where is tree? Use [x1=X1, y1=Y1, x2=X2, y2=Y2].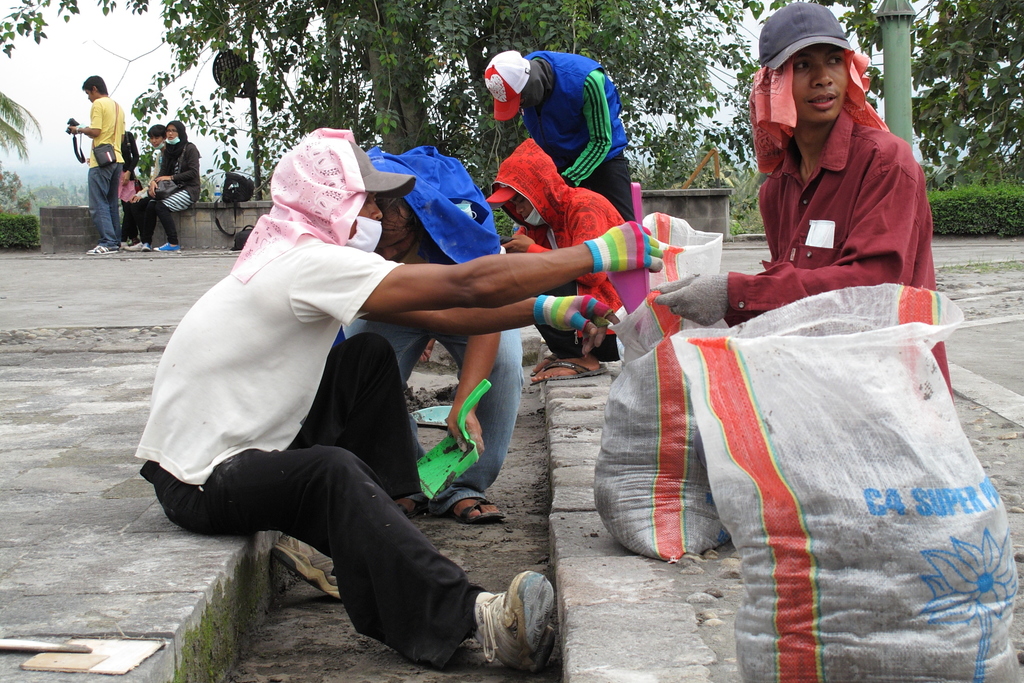
[x1=435, y1=0, x2=717, y2=184].
